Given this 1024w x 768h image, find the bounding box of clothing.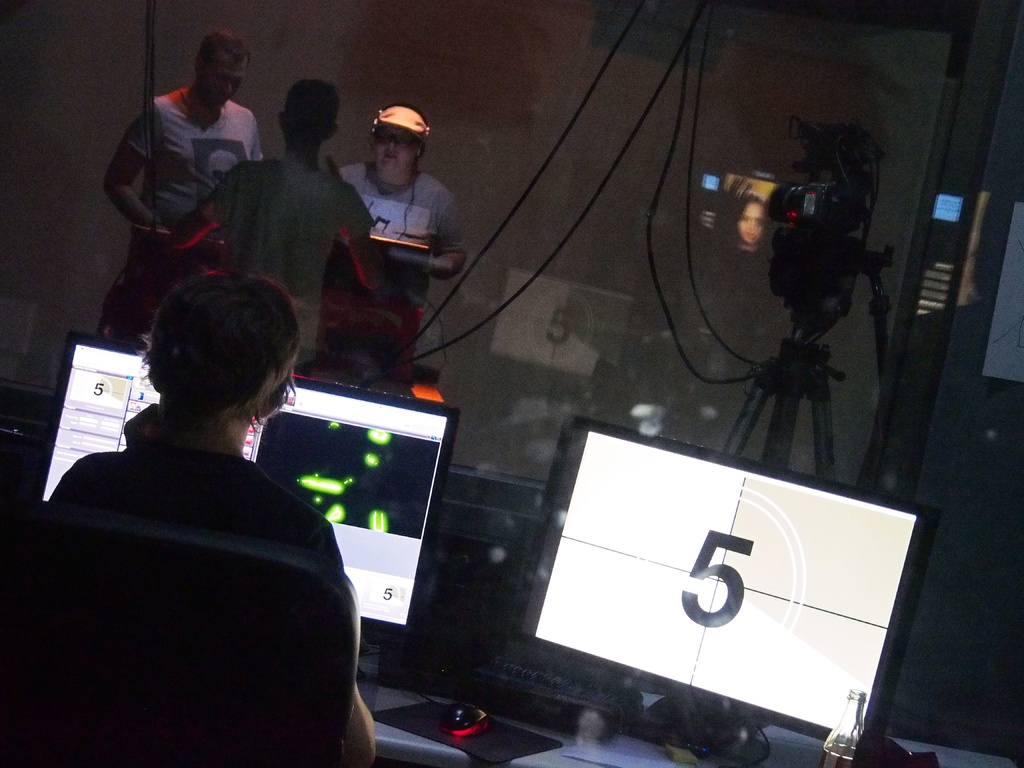
left=5, top=392, right=384, bottom=767.
